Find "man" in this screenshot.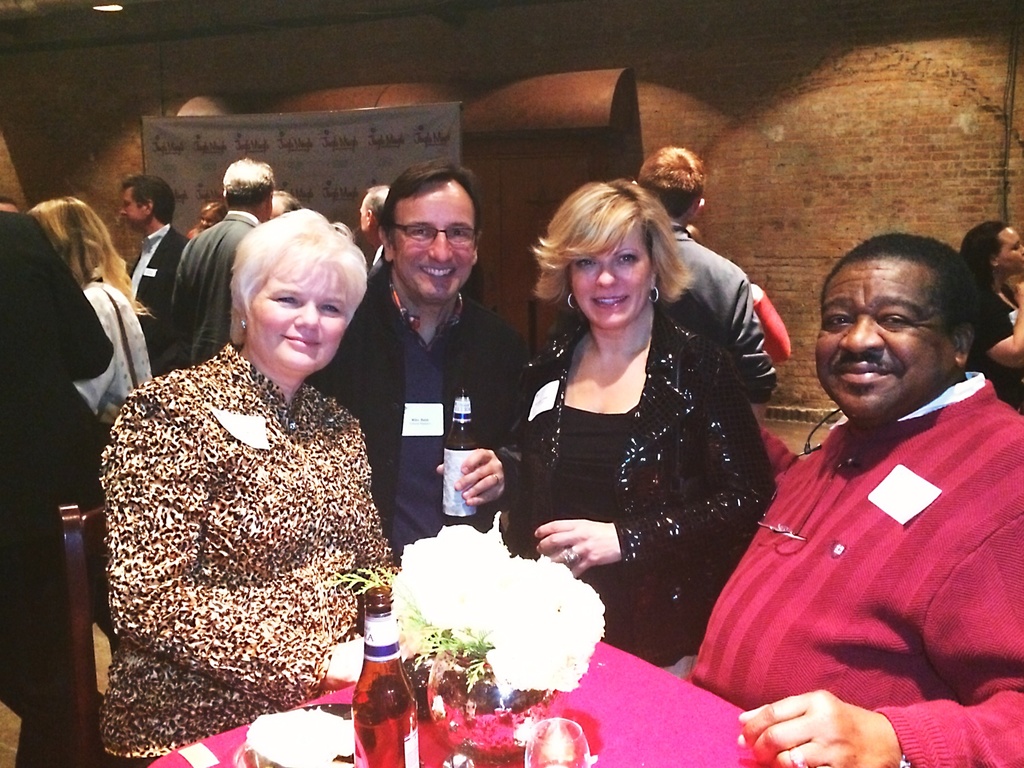
The bounding box for "man" is [358, 183, 393, 282].
